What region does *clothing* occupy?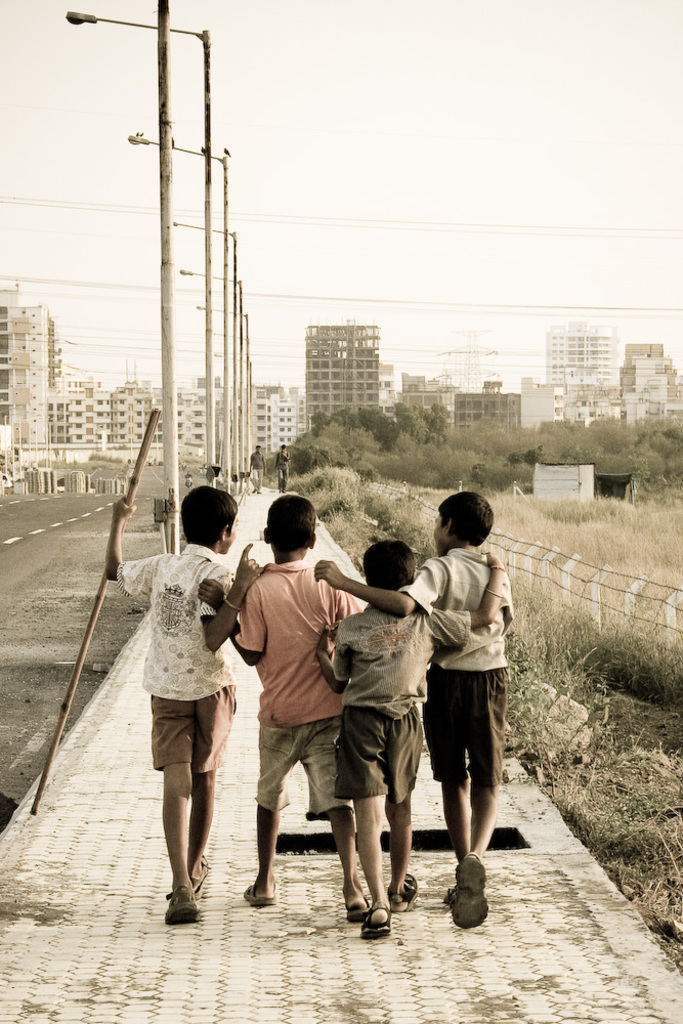
[327, 600, 472, 816].
